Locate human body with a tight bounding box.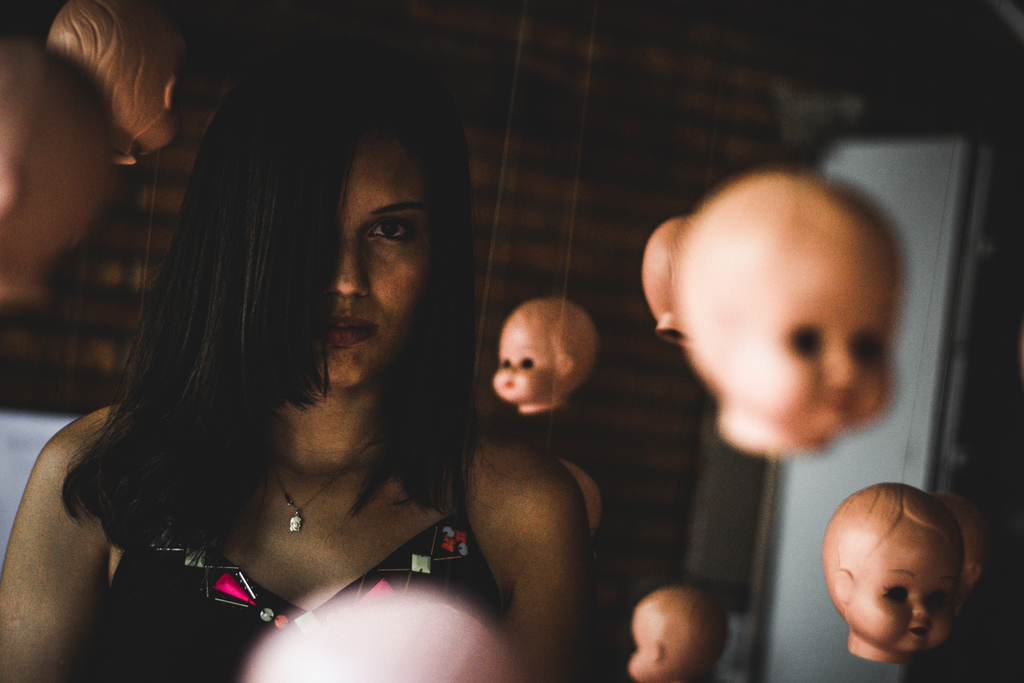
locate(818, 482, 960, 669).
